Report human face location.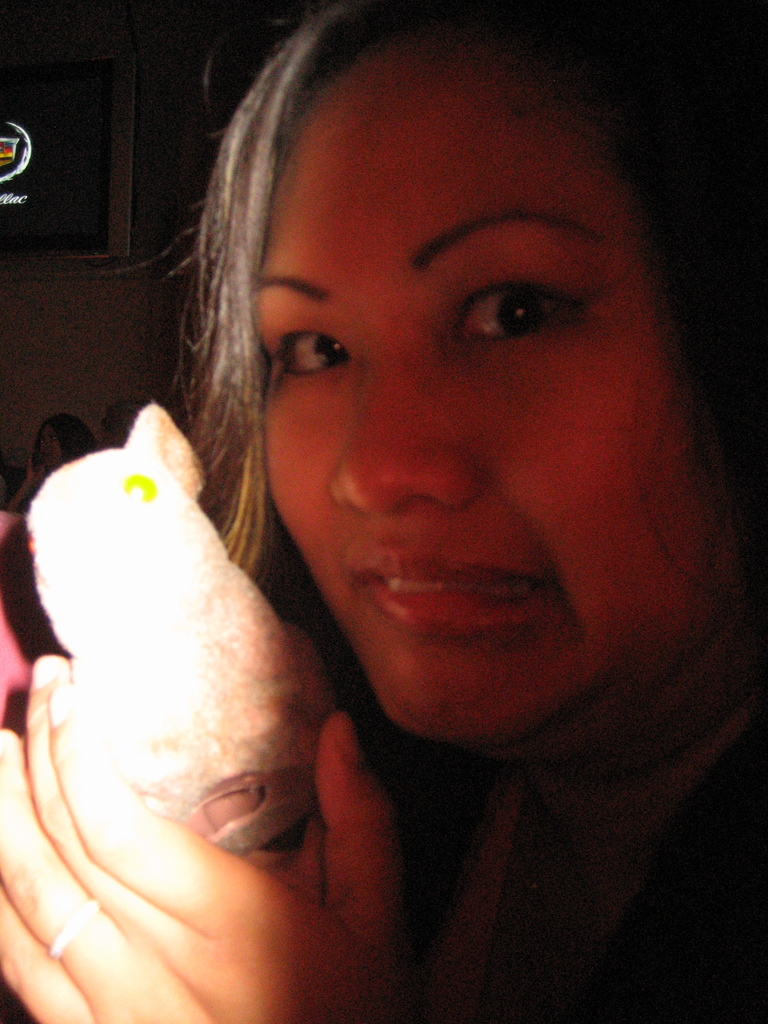
Report: pyautogui.locateOnScreen(255, 36, 713, 750).
